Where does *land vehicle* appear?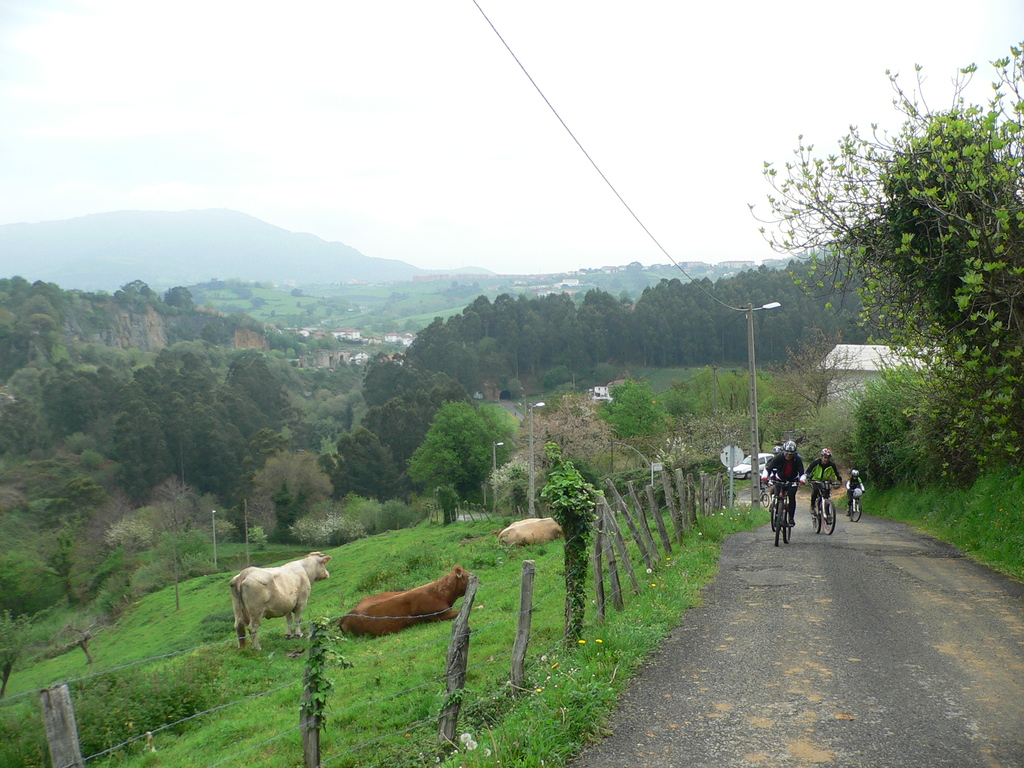
Appears at <region>812, 479, 836, 532</region>.
